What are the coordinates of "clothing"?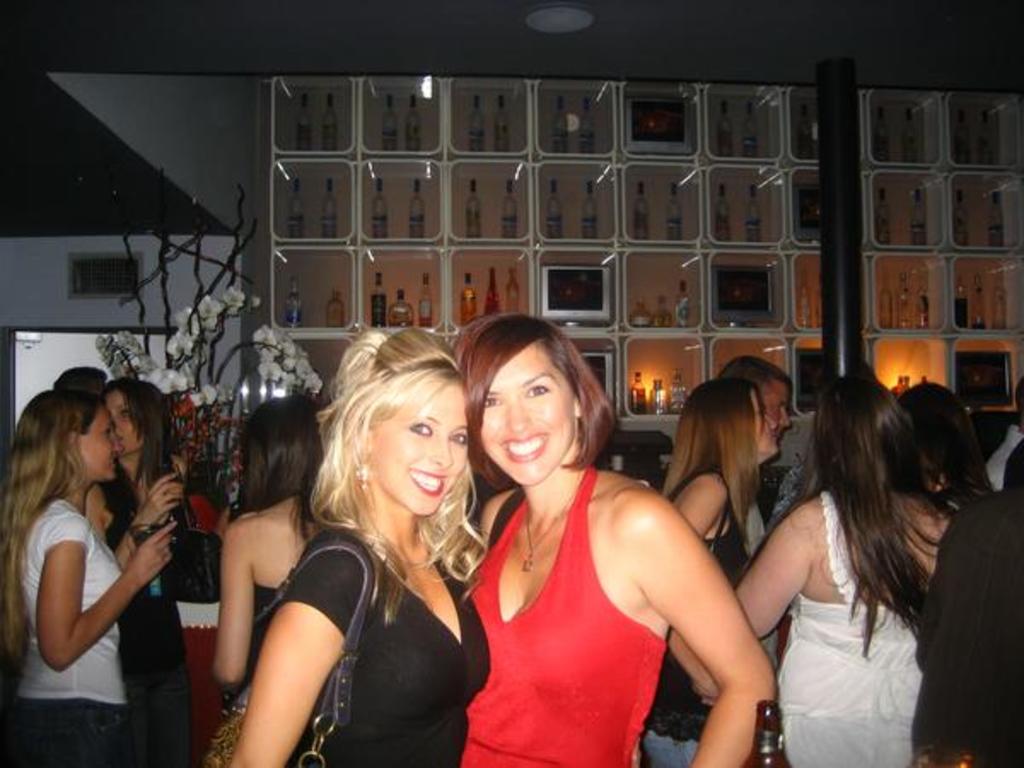
(94, 474, 224, 766).
